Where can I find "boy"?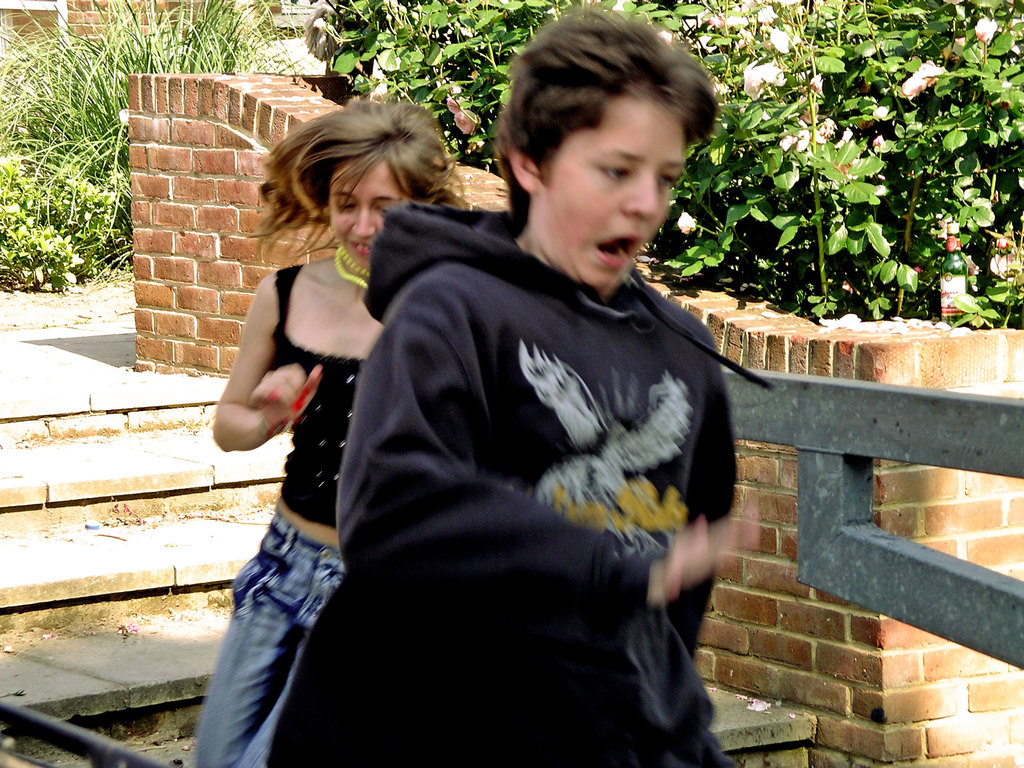
You can find it at select_region(208, 27, 753, 734).
